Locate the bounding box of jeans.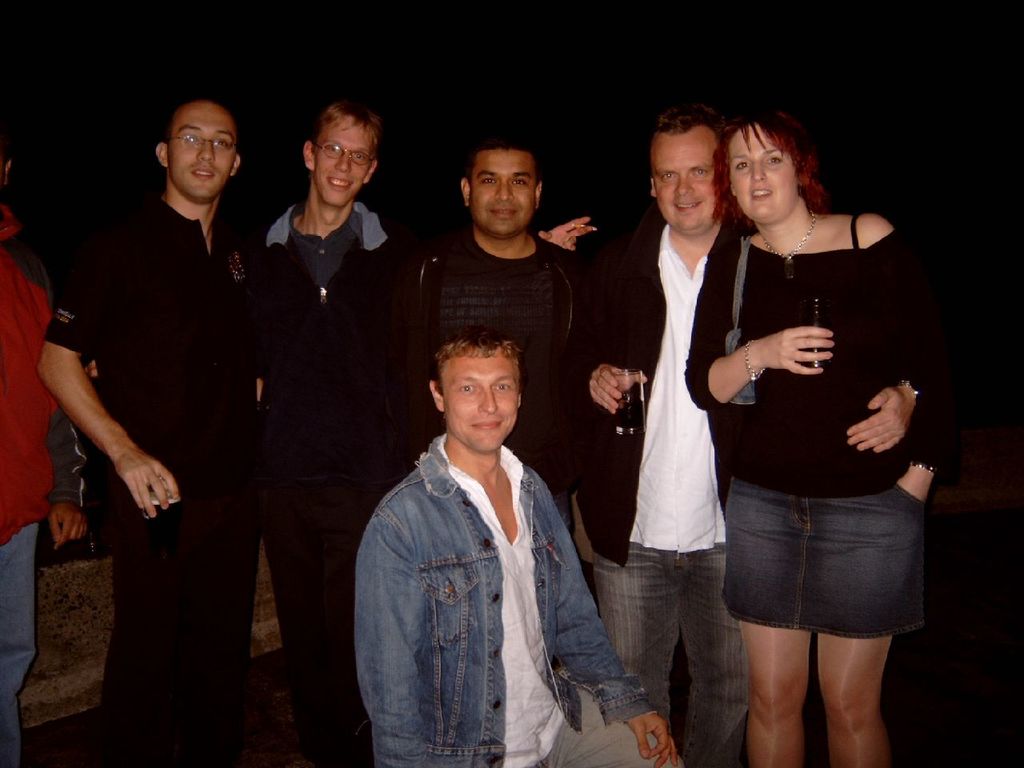
Bounding box: bbox=(266, 514, 376, 767).
